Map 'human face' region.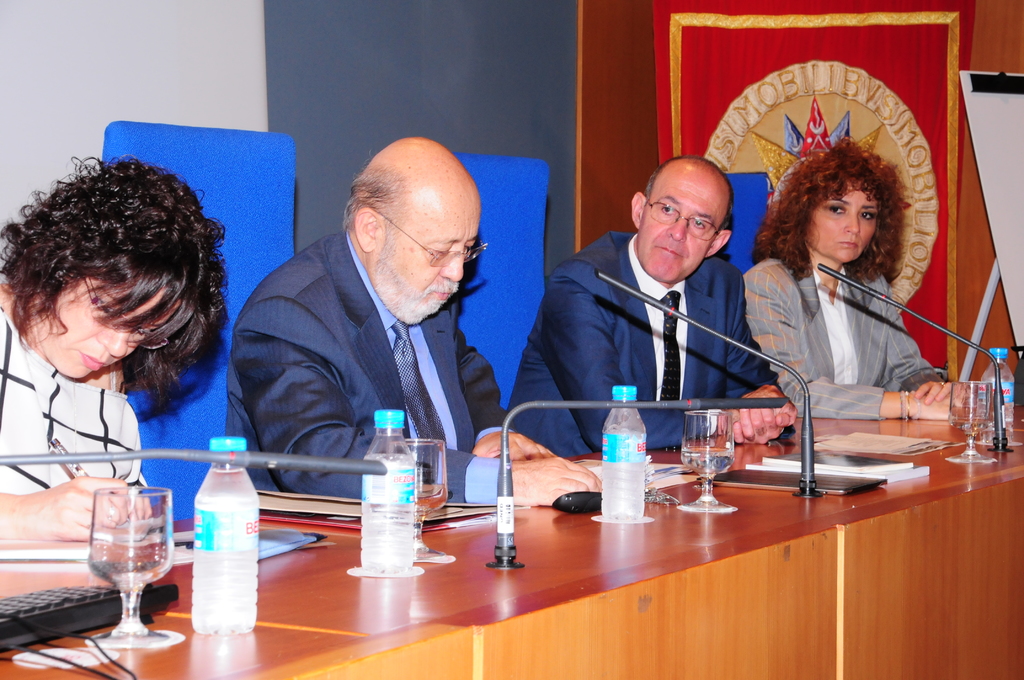
Mapped to l=803, t=184, r=883, b=257.
